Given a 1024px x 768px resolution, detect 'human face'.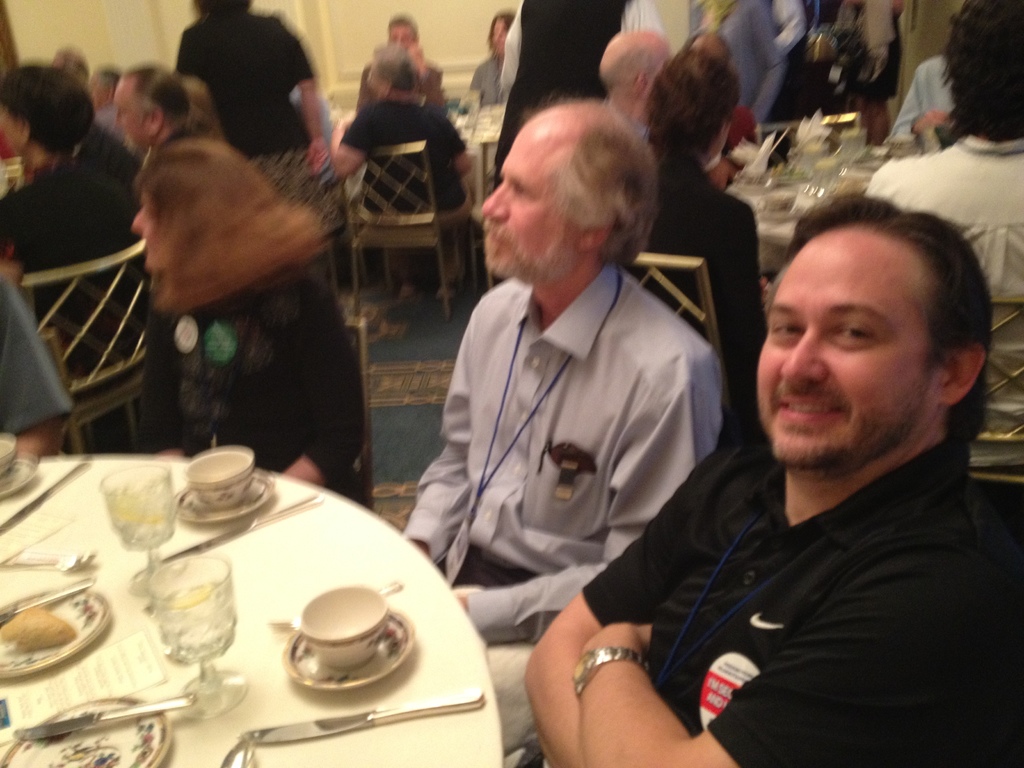
{"x1": 758, "y1": 226, "x2": 932, "y2": 463}.
